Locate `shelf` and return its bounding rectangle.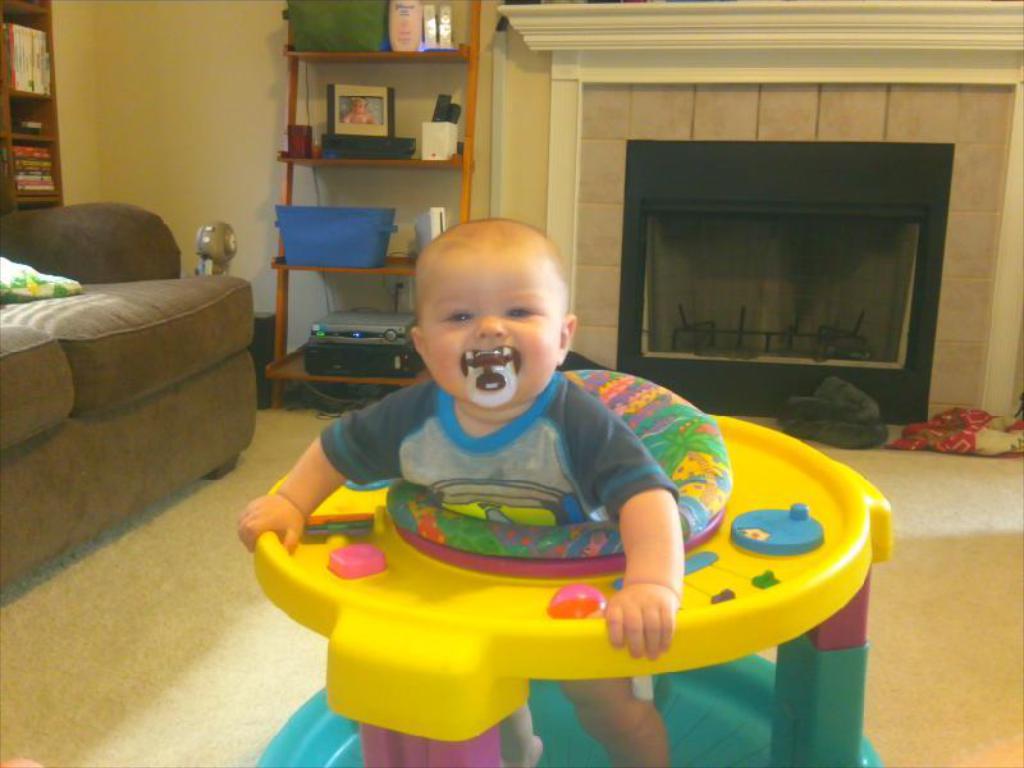
[0, 0, 65, 225].
